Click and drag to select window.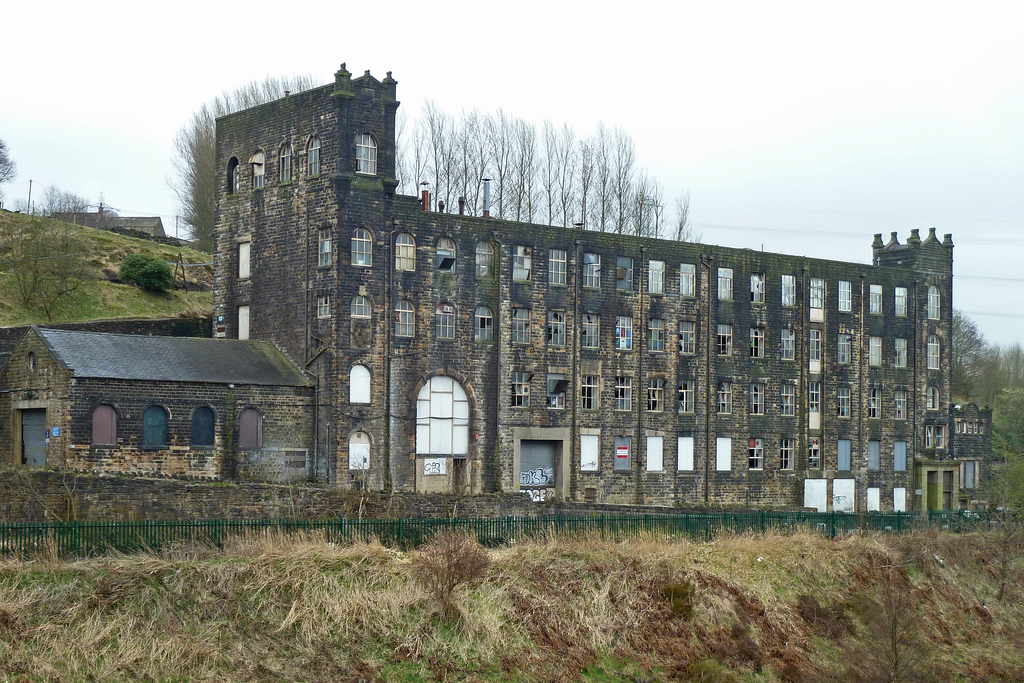
Selection: box=[839, 278, 858, 318].
